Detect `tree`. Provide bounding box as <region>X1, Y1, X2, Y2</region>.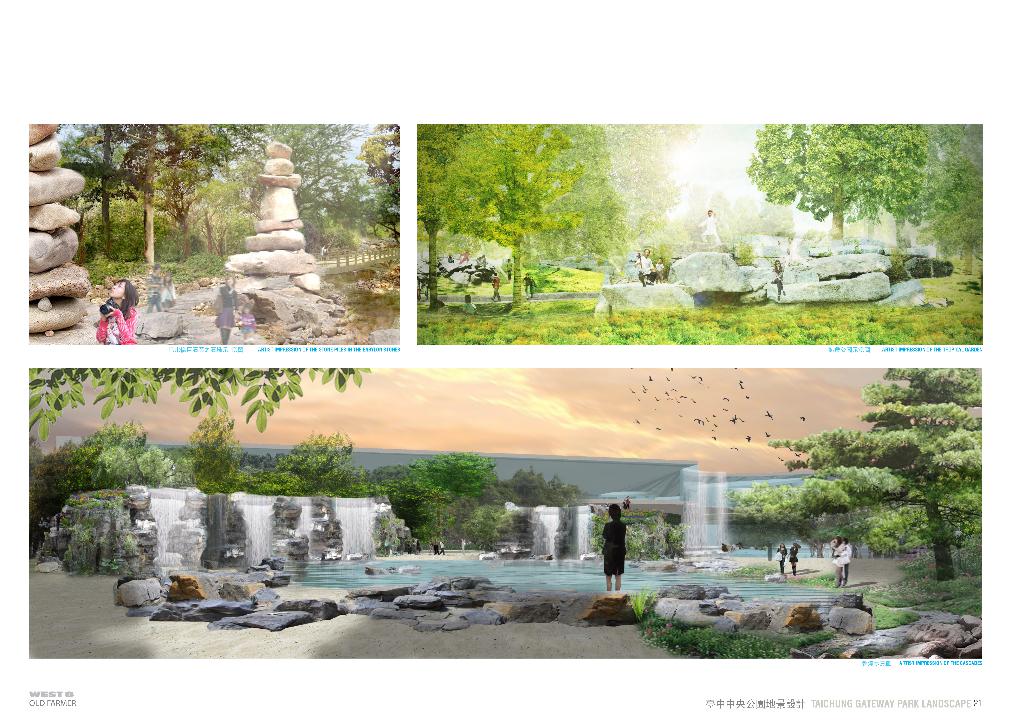
<region>766, 366, 987, 581</region>.
